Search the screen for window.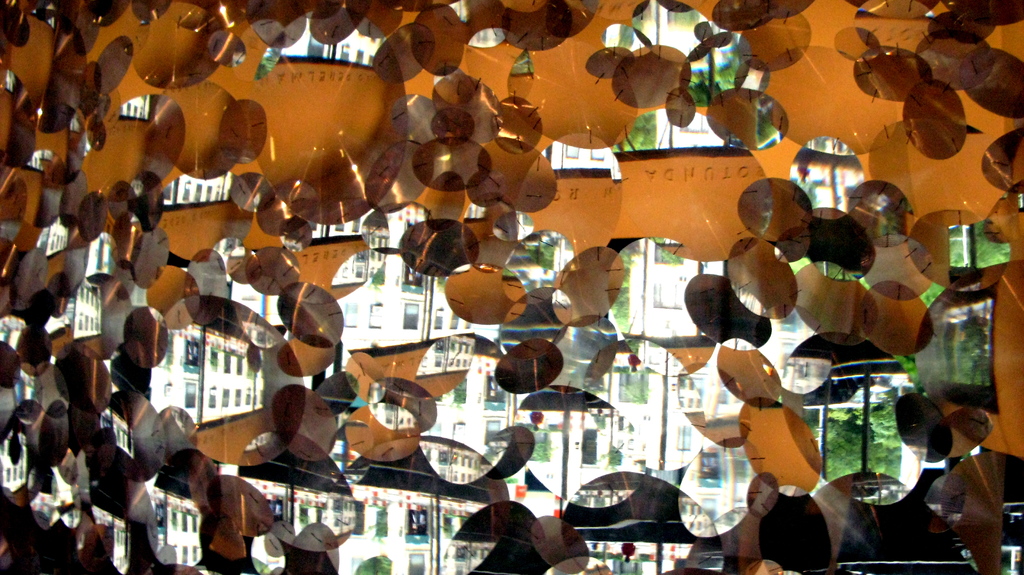
Found at region(579, 427, 601, 467).
